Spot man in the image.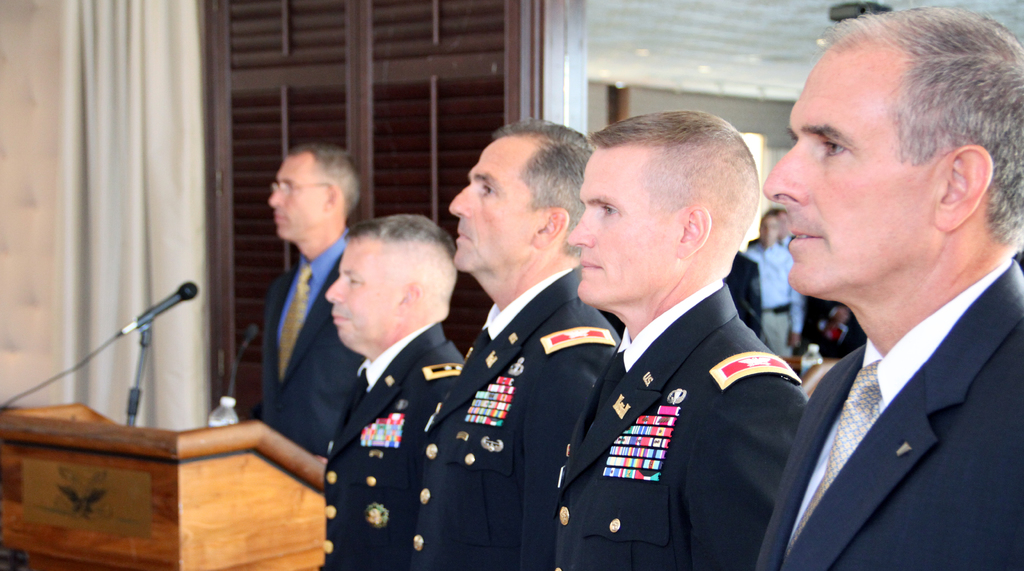
man found at [748, 205, 795, 243].
